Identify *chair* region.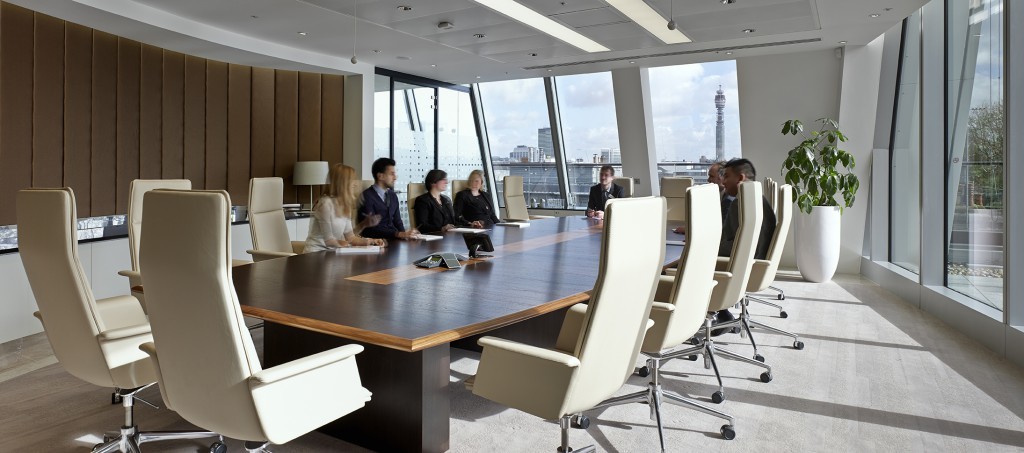
Region: <bbox>351, 178, 368, 200</bbox>.
